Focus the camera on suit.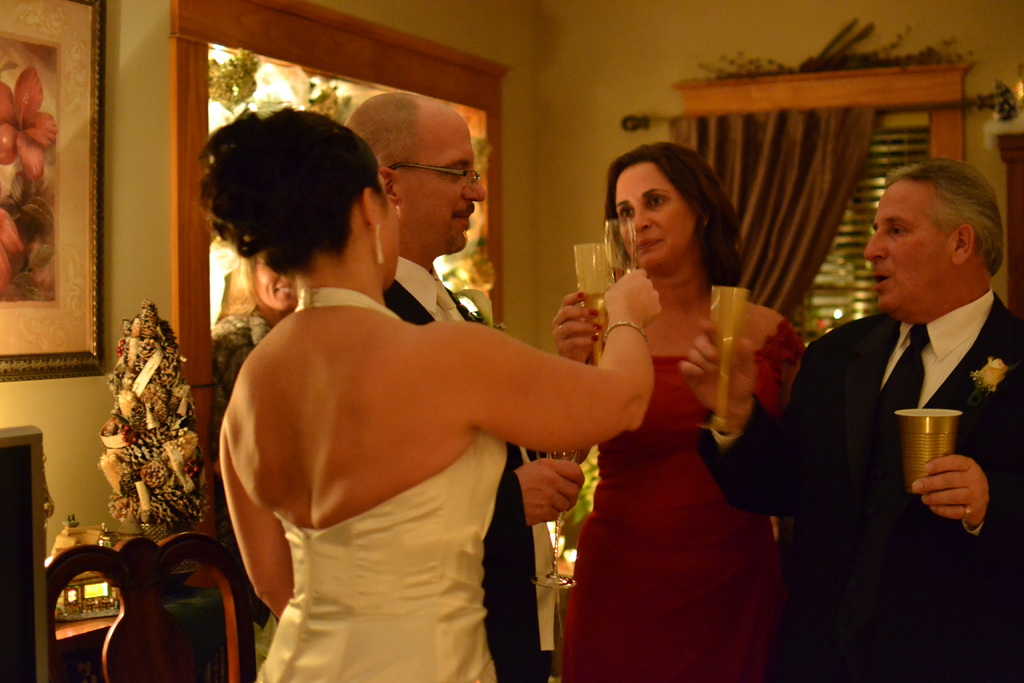
Focus region: box(772, 173, 1023, 640).
